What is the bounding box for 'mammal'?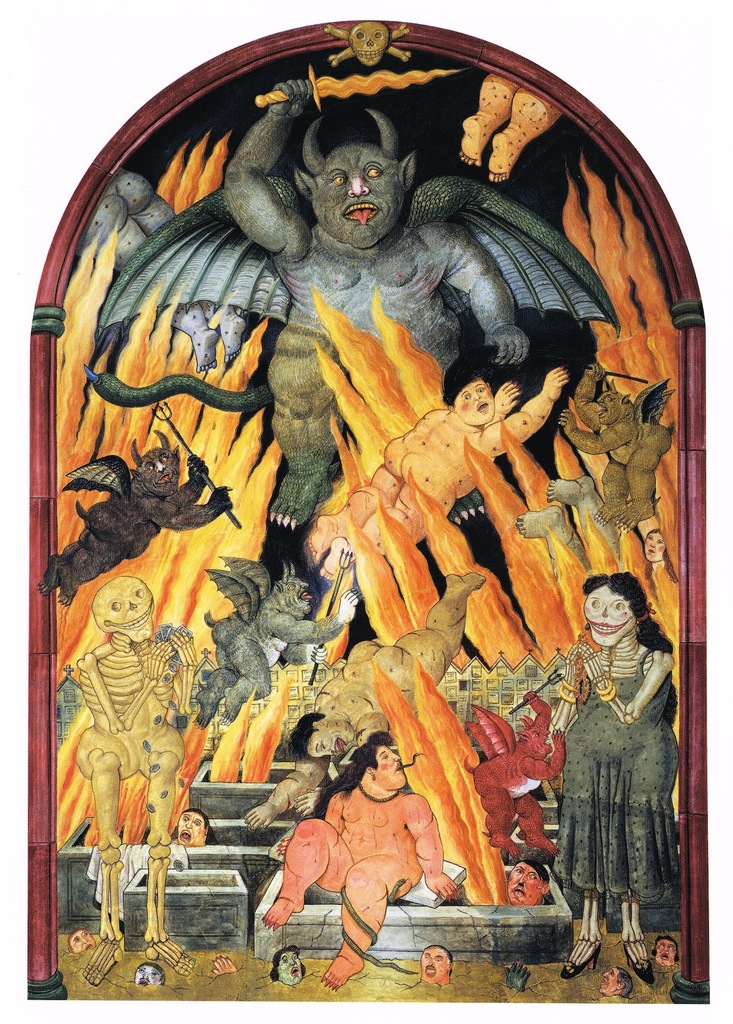
<region>504, 856, 549, 908</region>.
